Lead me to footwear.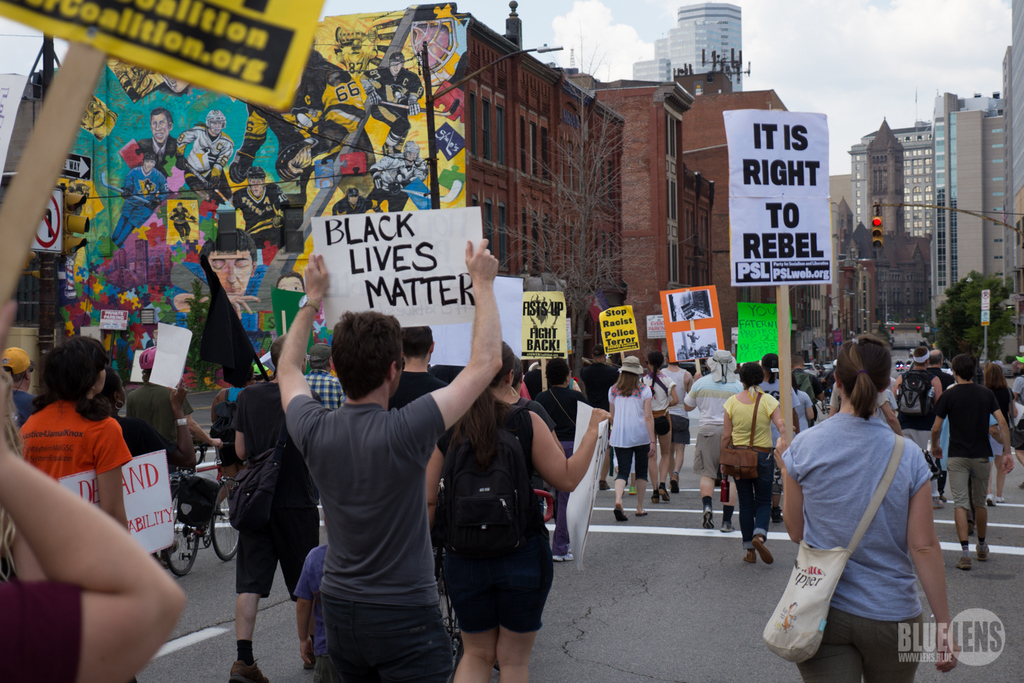
Lead to BBox(703, 507, 716, 529).
